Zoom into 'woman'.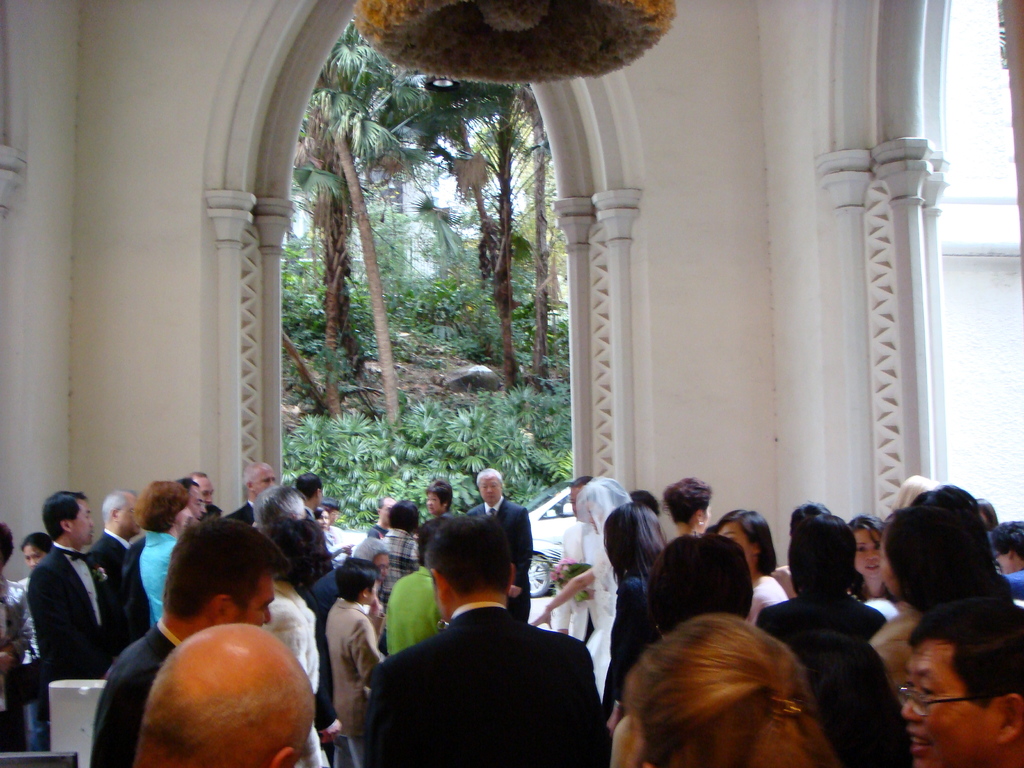
Zoom target: l=713, t=506, r=788, b=623.
